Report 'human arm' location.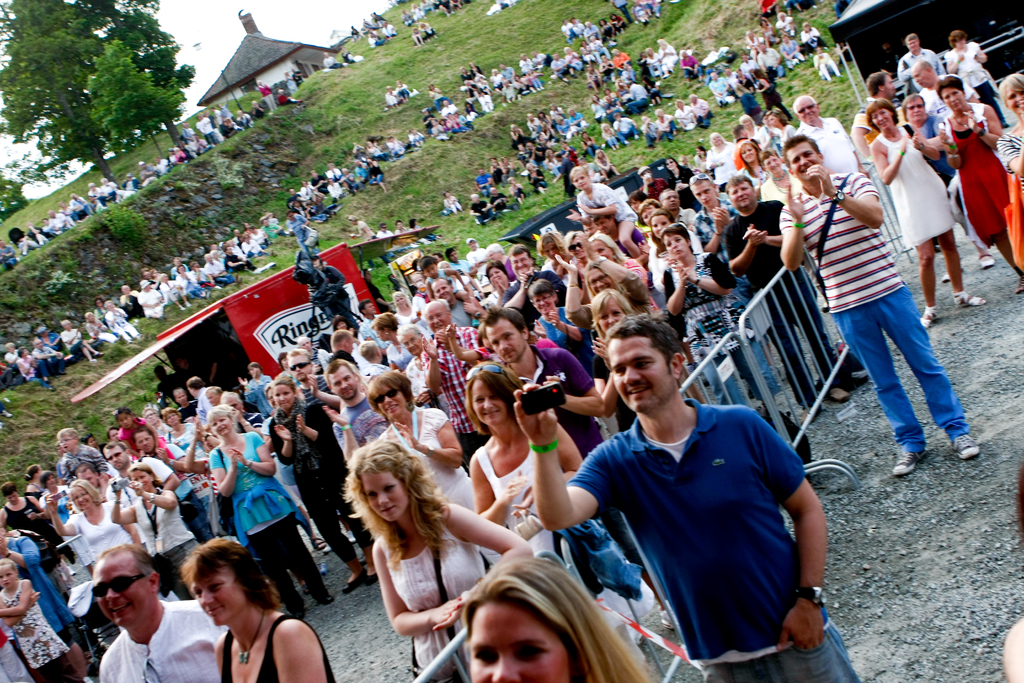
Report: {"x1": 659, "y1": 266, "x2": 691, "y2": 317}.
